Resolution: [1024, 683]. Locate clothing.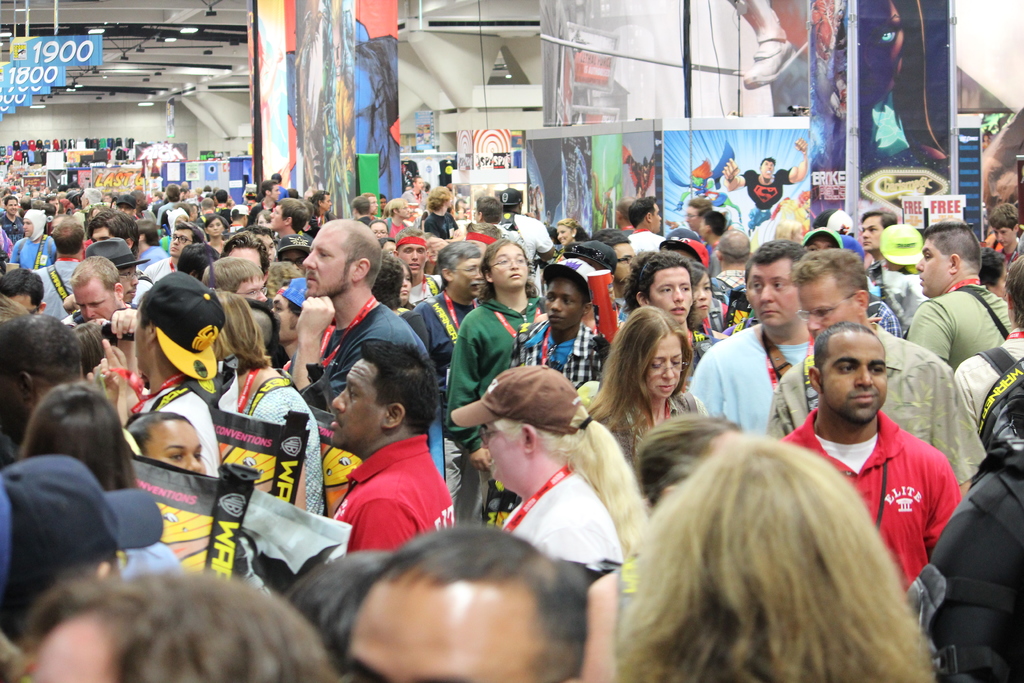
bbox(404, 285, 465, 365).
